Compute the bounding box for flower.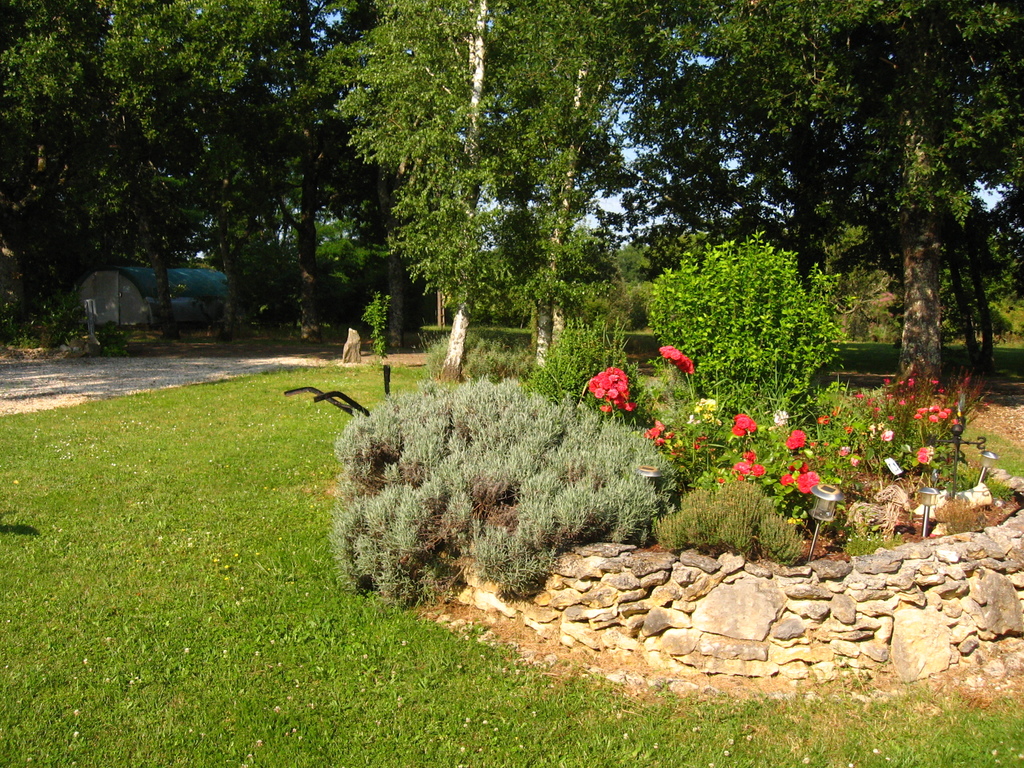
x1=816 y1=414 x2=832 y2=424.
